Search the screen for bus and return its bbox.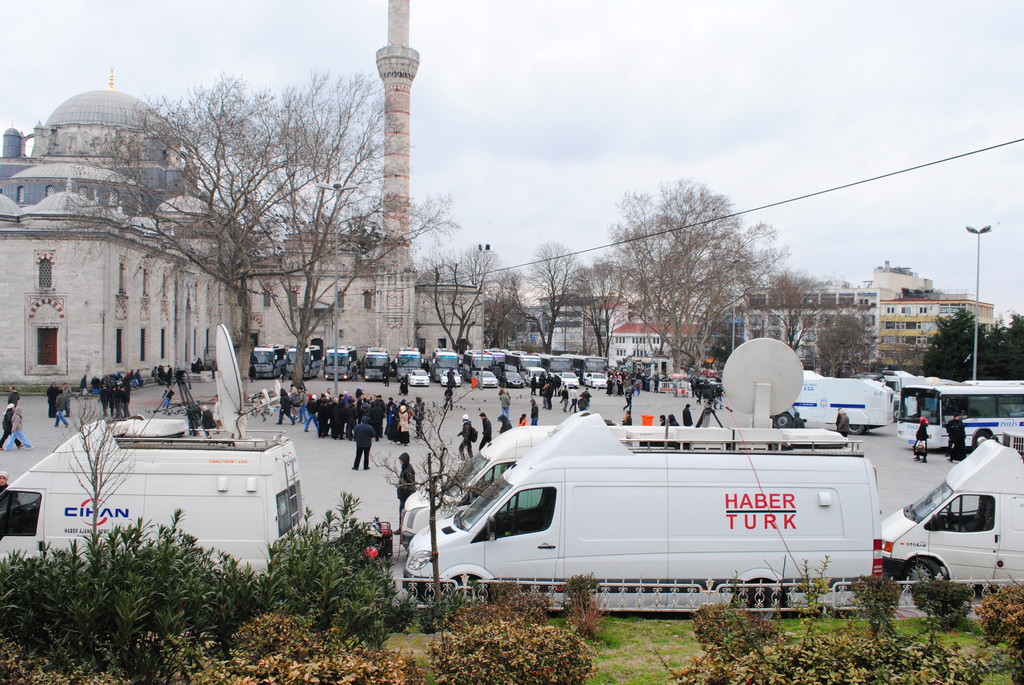
Found: box=[540, 354, 573, 379].
